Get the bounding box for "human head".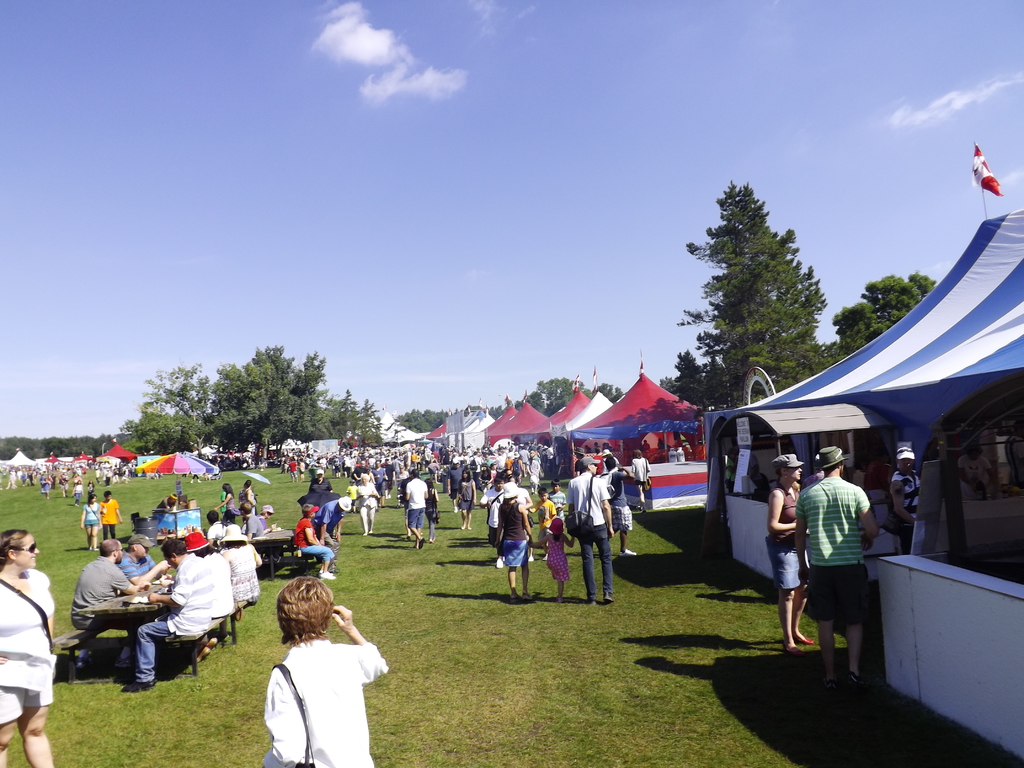
[left=632, top=450, right=642, bottom=458].
